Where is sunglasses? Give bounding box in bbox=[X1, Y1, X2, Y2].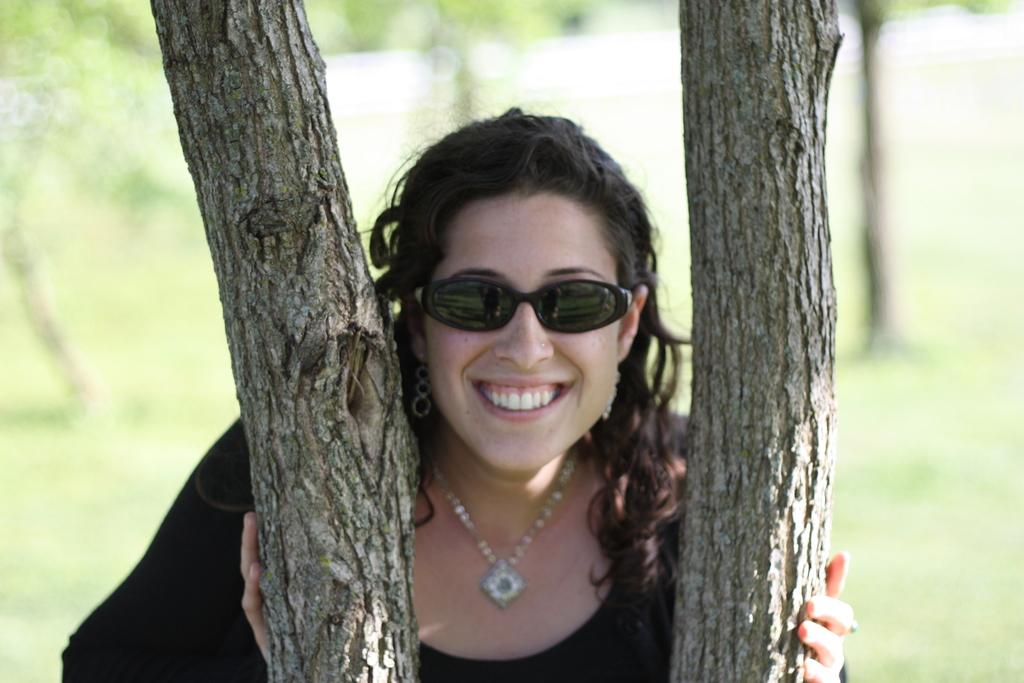
bbox=[415, 273, 634, 333].
